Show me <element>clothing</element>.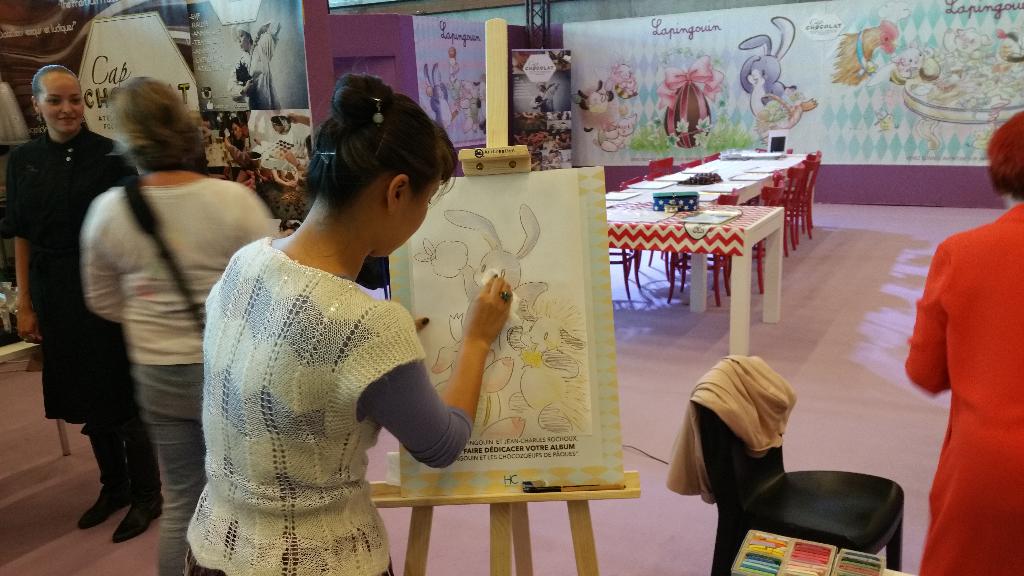
<element>clothing</element> is here: select_region(4, 123, 154, 499).
